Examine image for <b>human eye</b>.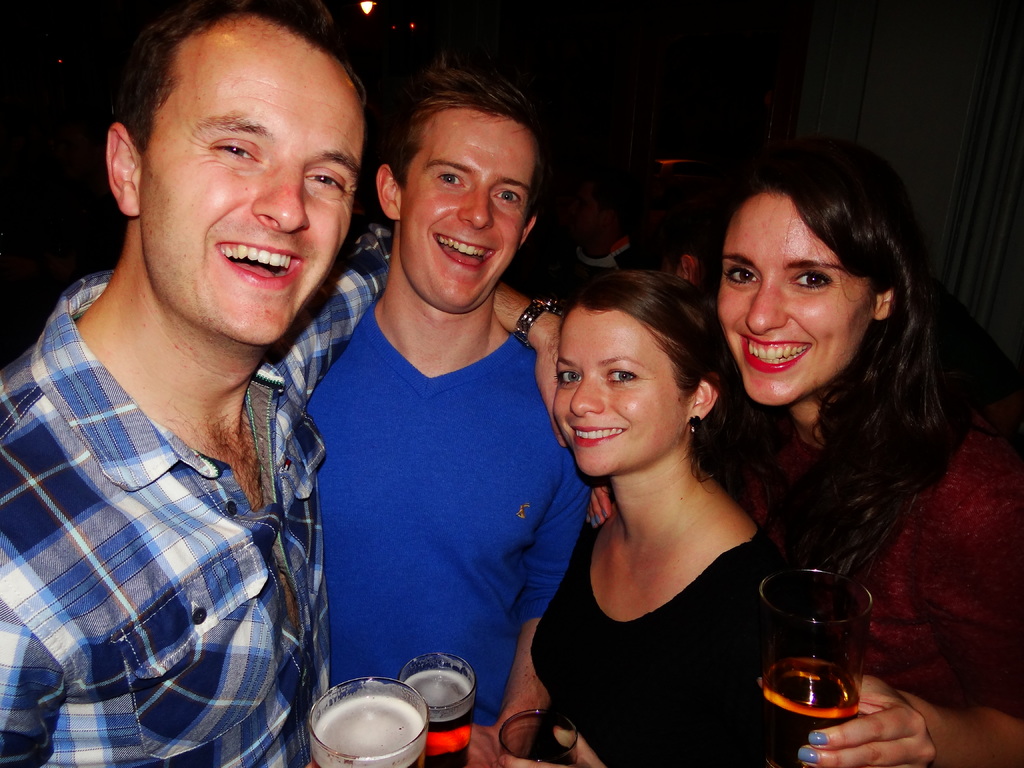
Examination result: <box>559,371,580,389</box>.
